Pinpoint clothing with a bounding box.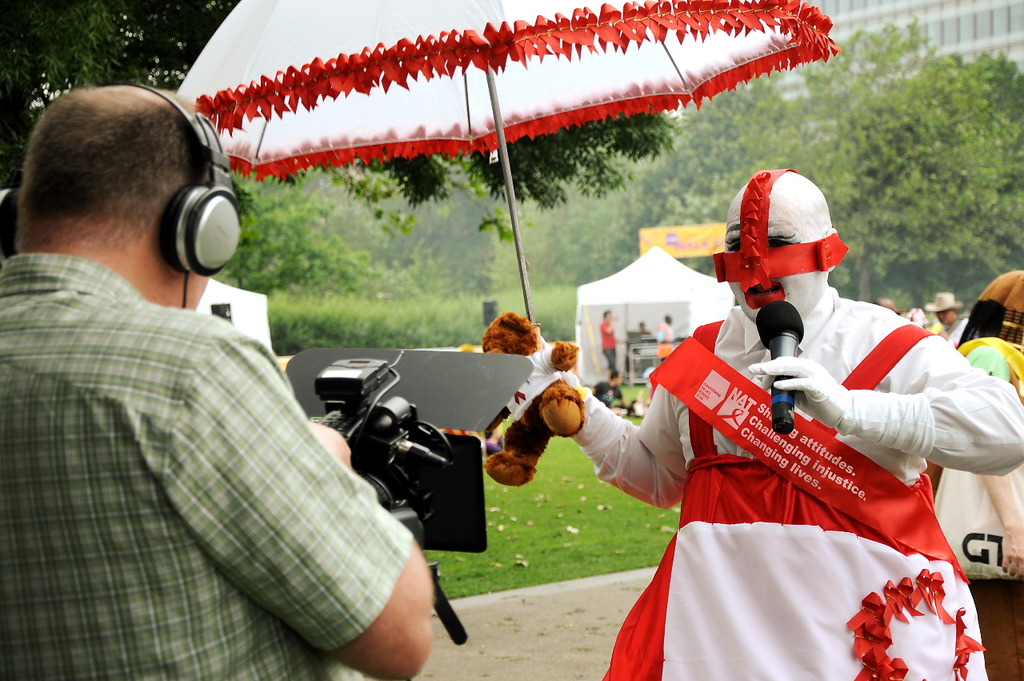
pyautogui.locateOnScreen(657, 319, 678, 339).
